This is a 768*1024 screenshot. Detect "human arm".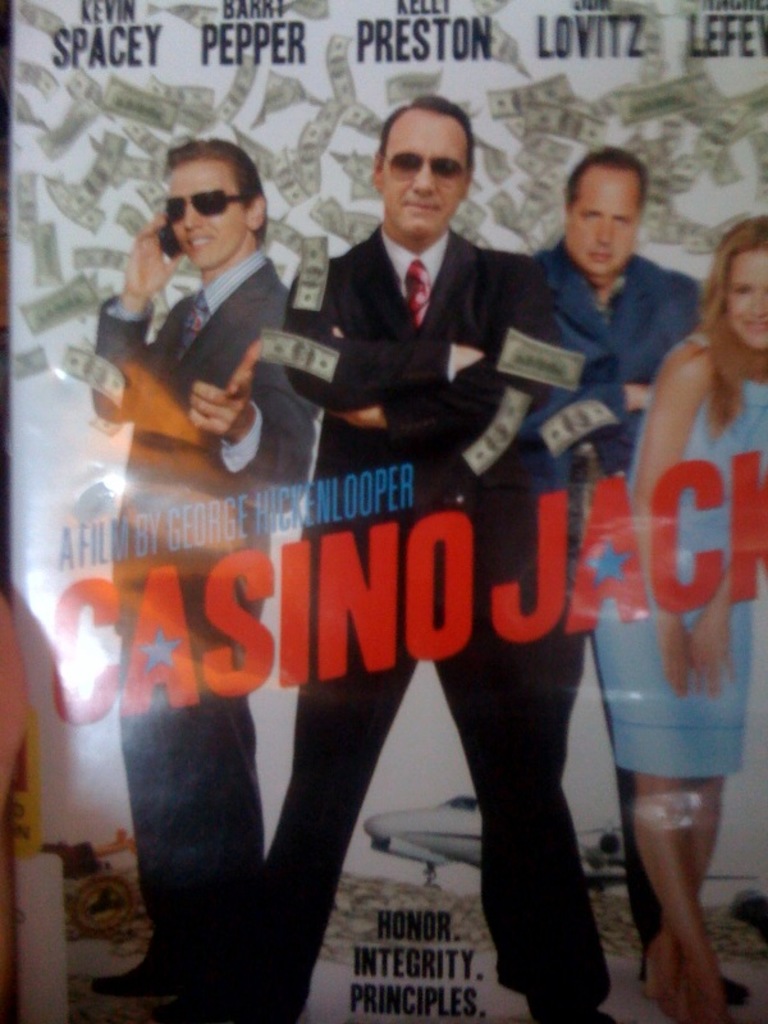
(x1=87, y1=209, x2=179, y2=421).
